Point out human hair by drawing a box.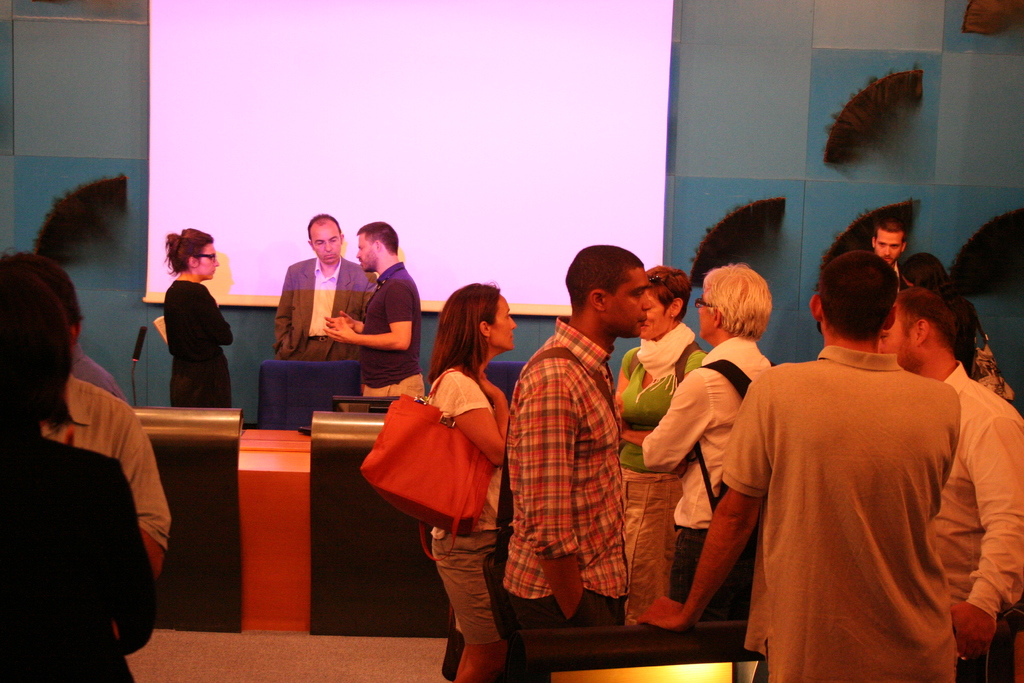
select_region(873, 215, 906, 248).
